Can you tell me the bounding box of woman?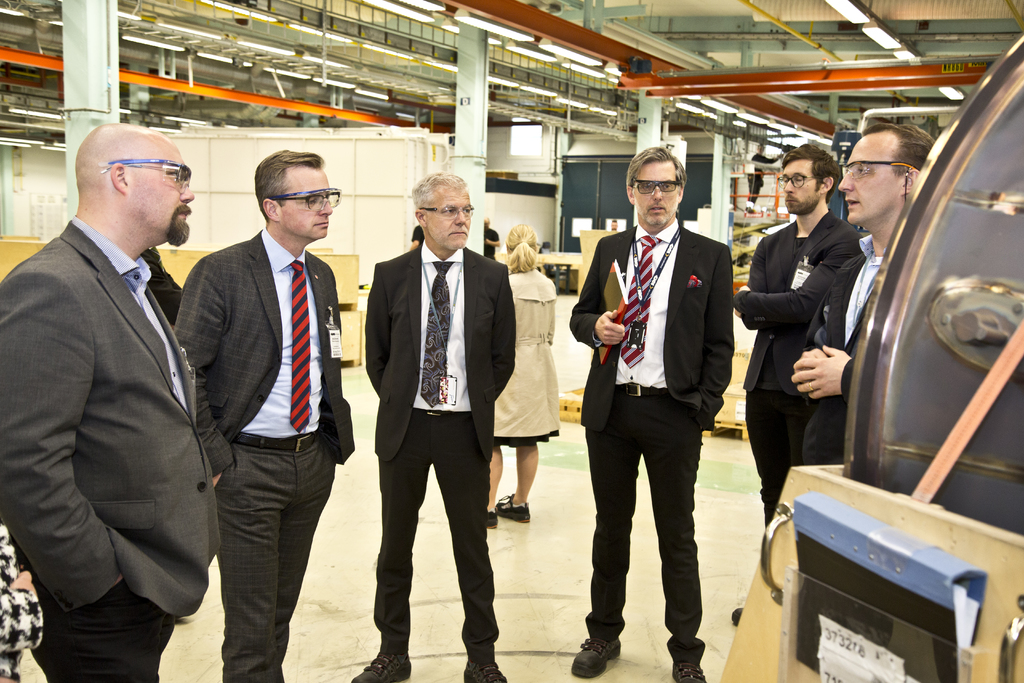
x1=486 y1=225 x2=557 y2=514.
